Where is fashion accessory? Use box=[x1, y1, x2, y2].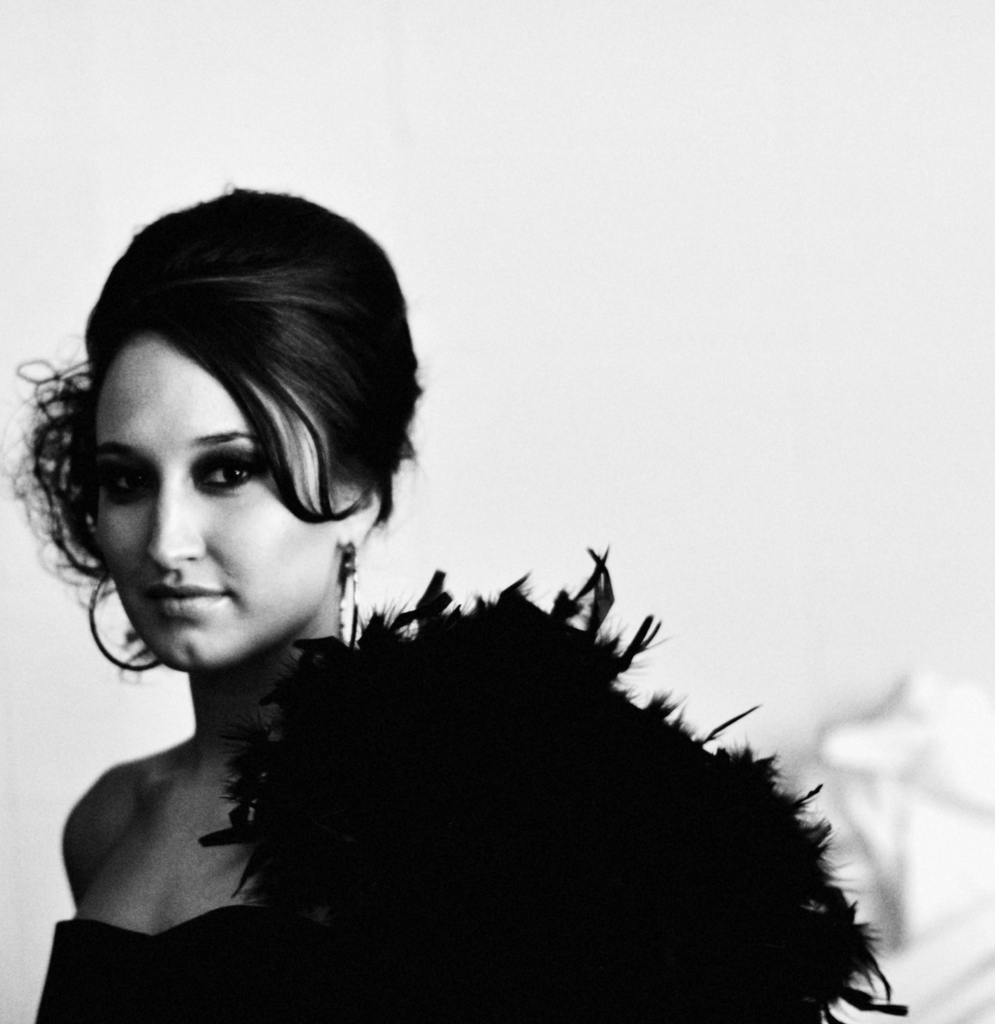
box=[200, 540, 909, 1023].
